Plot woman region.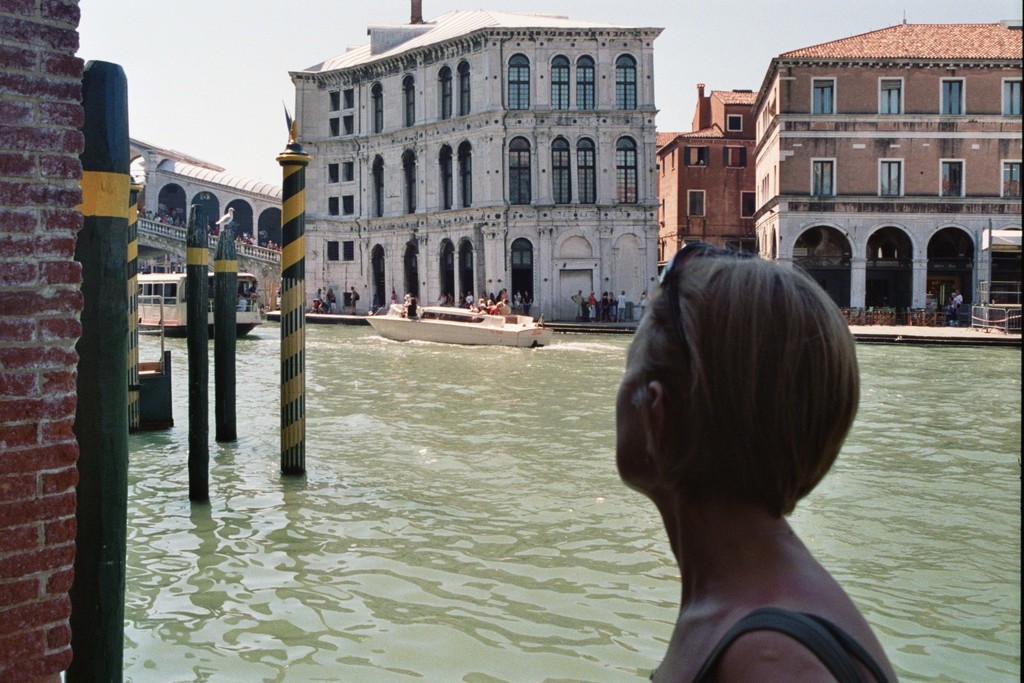
Plotted at [597, 291, 607, 325].
